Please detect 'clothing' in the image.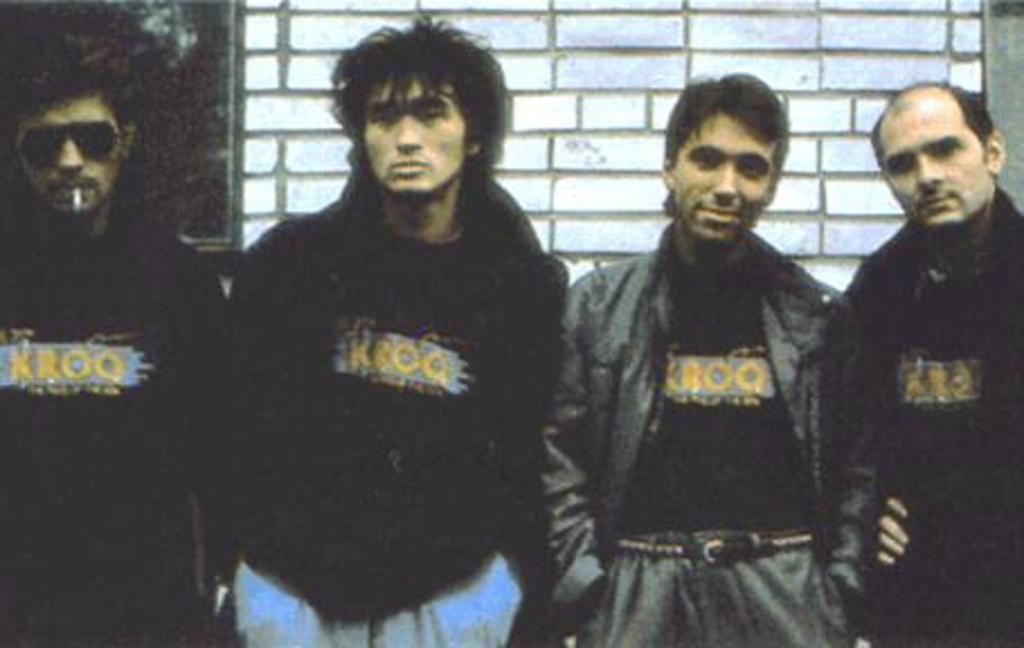
rect(538, 218, 898, 646).
